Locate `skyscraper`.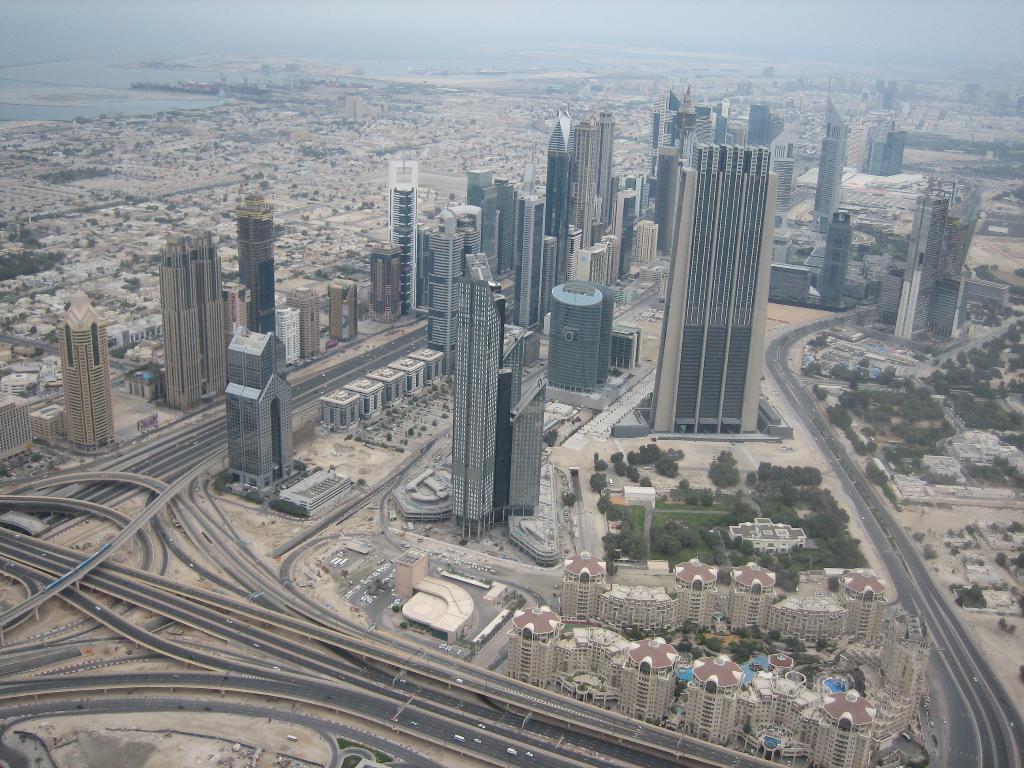
Bounding box: detection(467, 163, 531, 278).
